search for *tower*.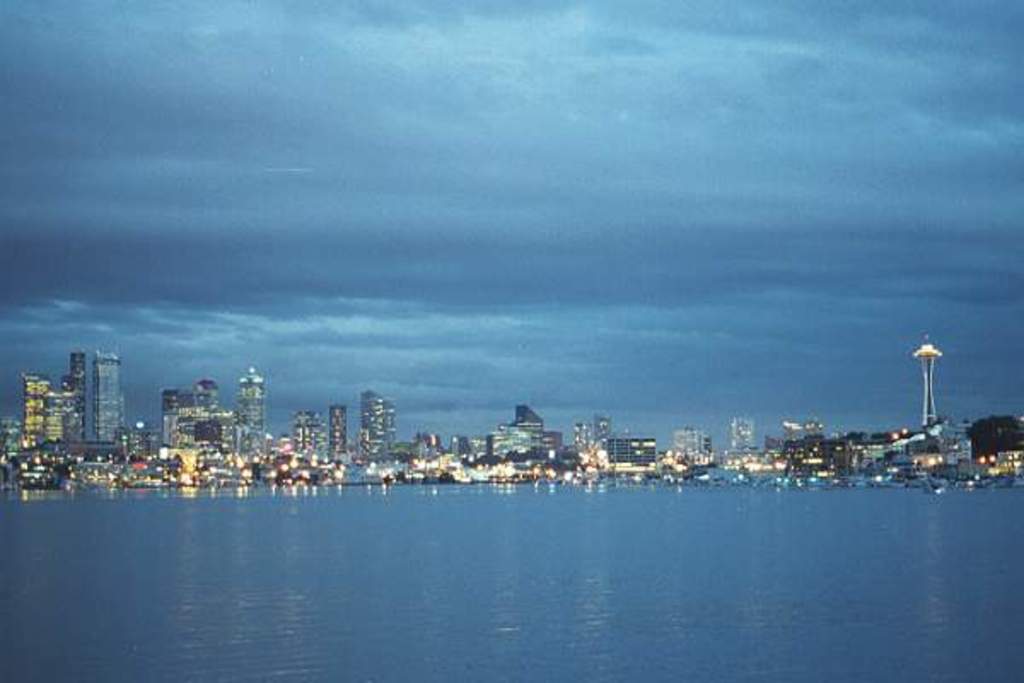
Found at 328:406:341:464.
